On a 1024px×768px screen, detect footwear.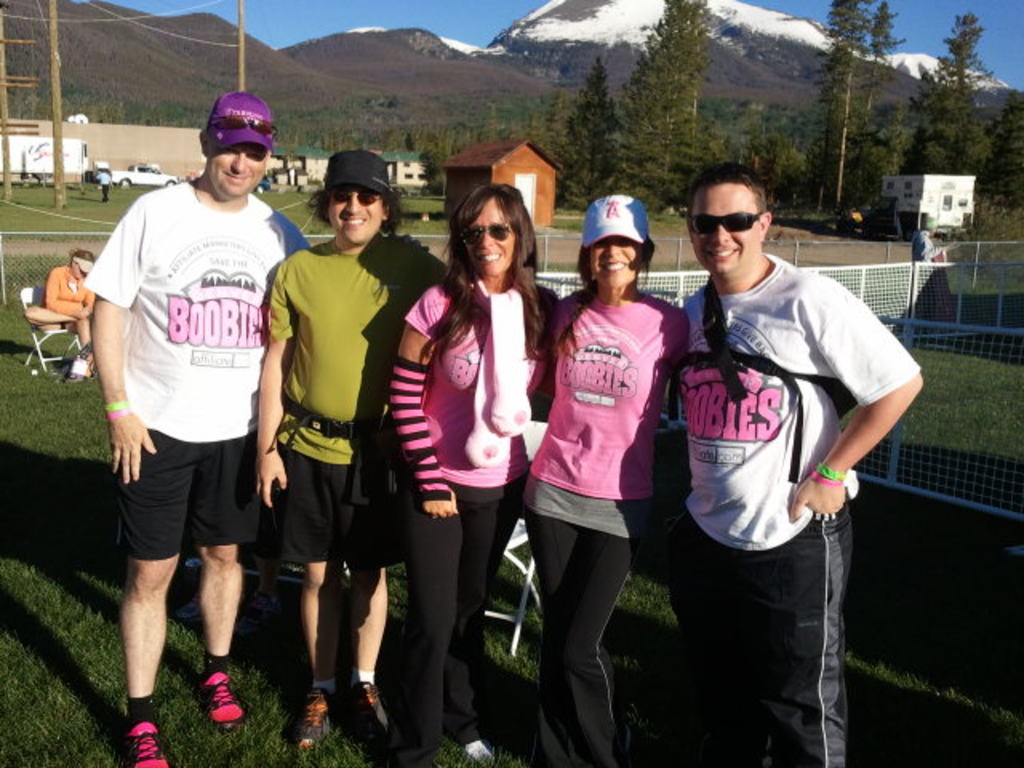
x1=293, y1=688, x2=328, y2=755.
